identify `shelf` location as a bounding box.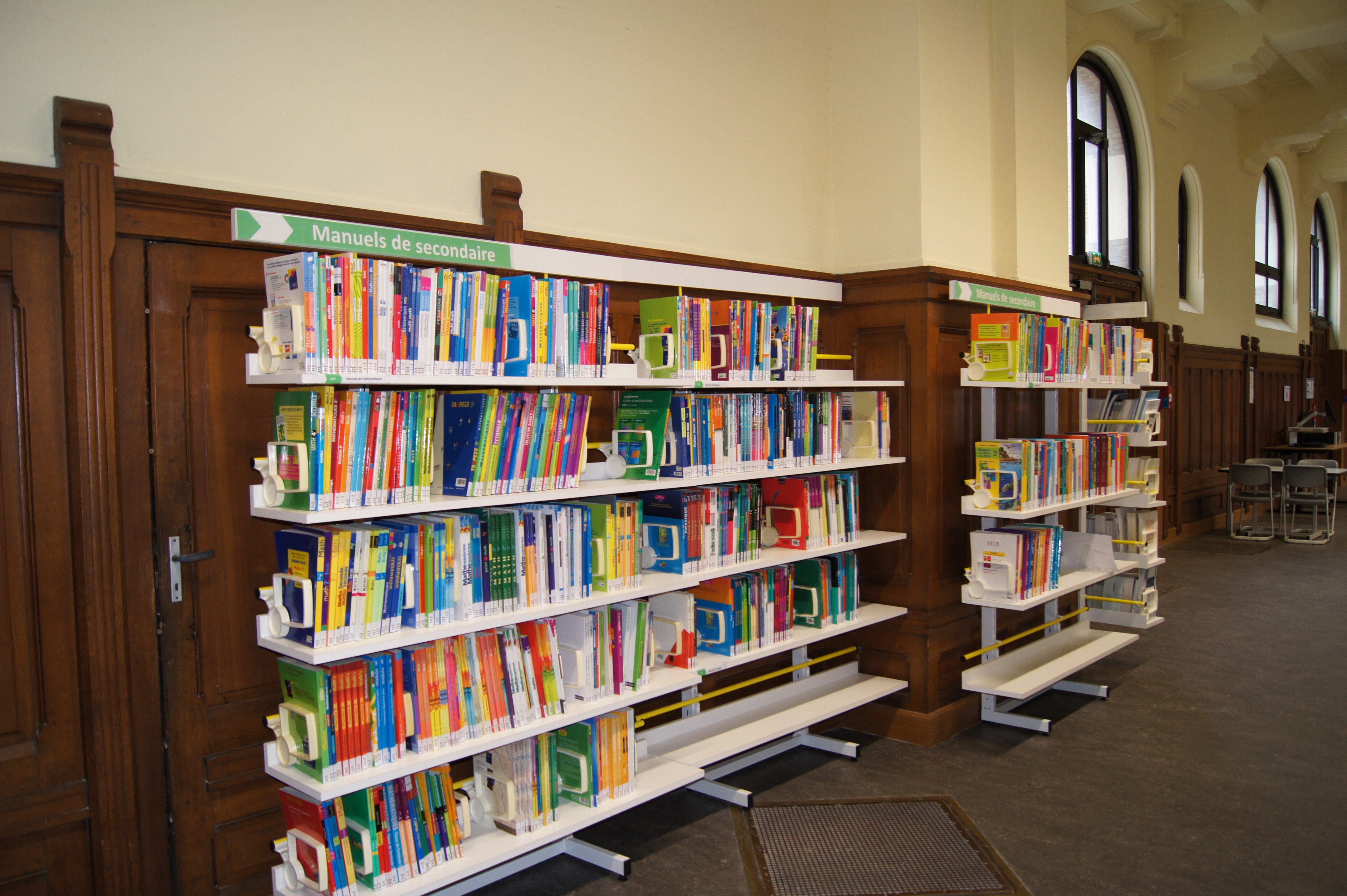
{"left": 282, "top": 148, "right": 346, "bottom": 177}.
